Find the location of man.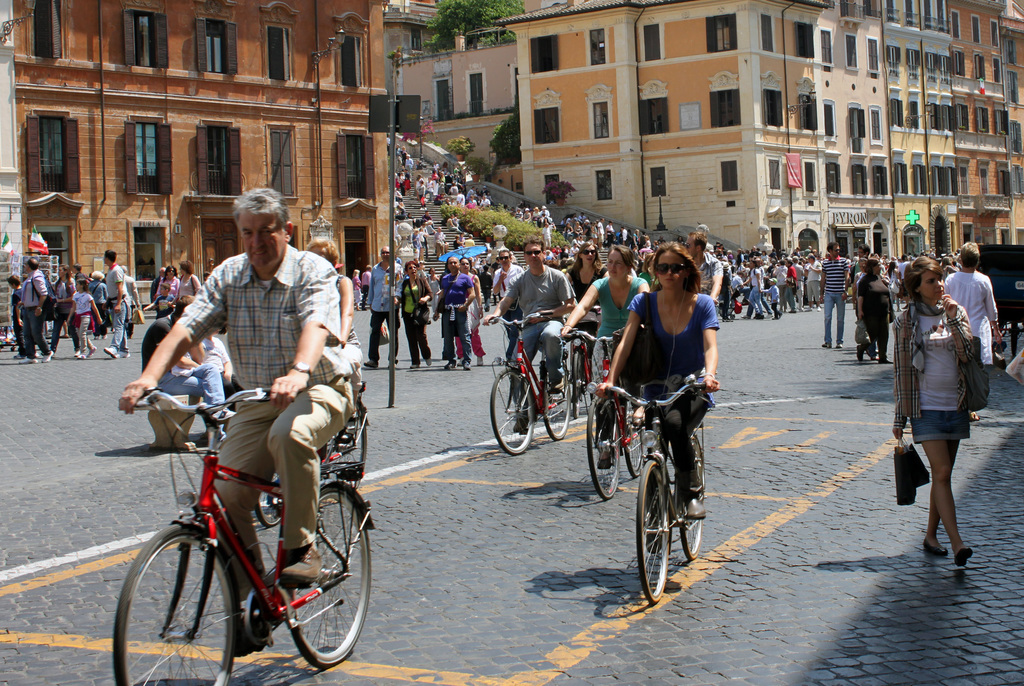
Location: (x1=620, y1=224, x2=627, y2=245).
